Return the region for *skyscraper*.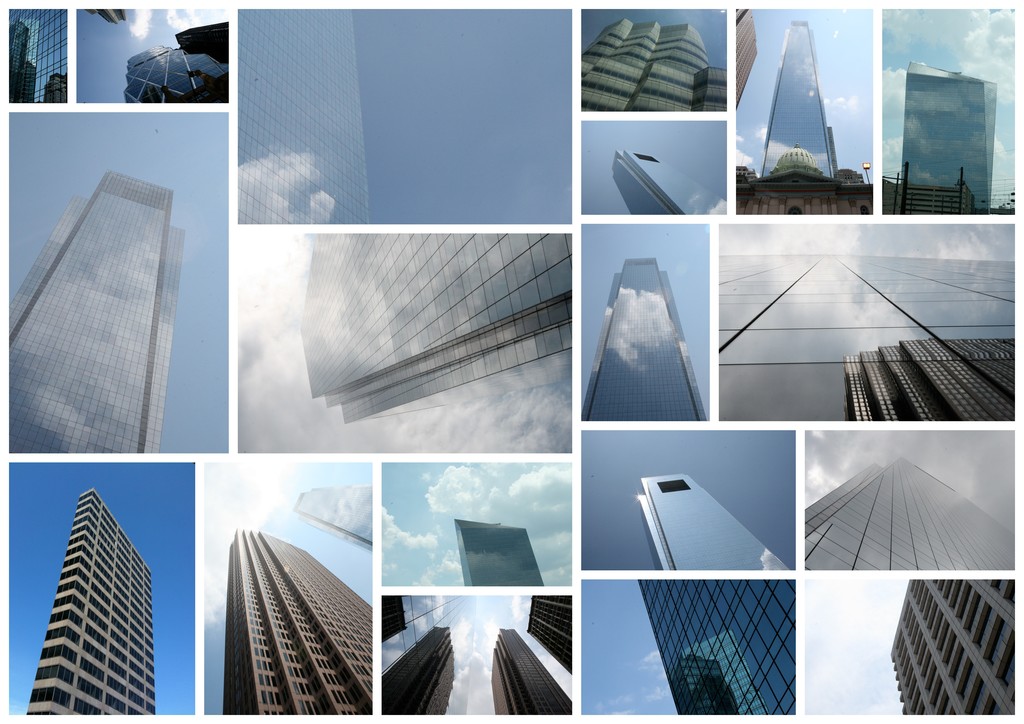
x1=637, y1=458, x2=812, y2=589.
